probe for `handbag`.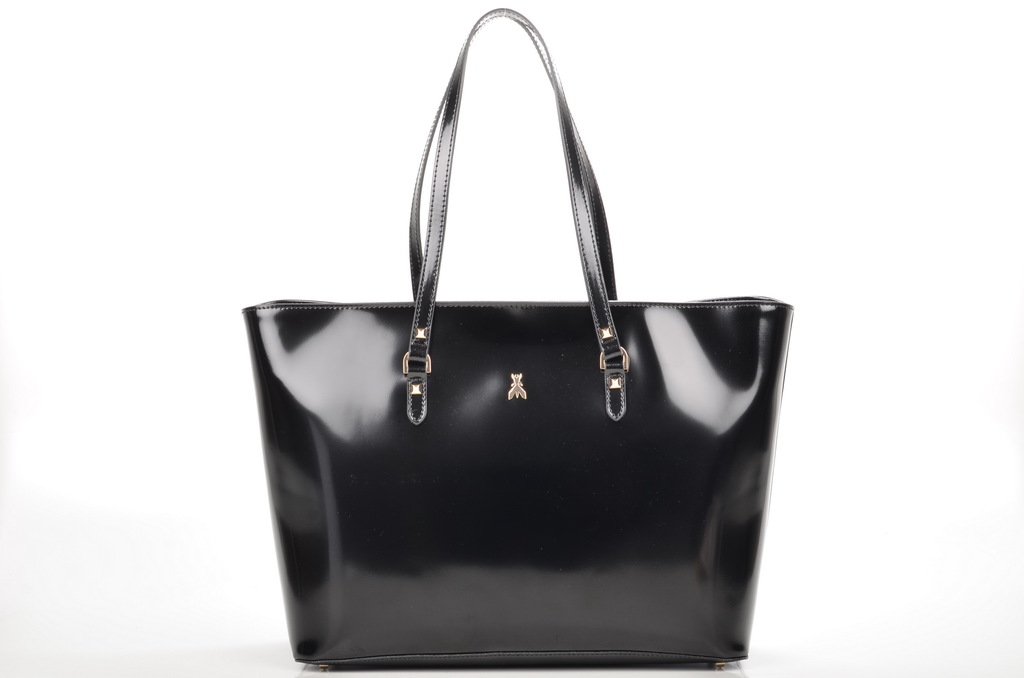
Probe result: [x1=242, y1=9, x2=792, y2=666].
